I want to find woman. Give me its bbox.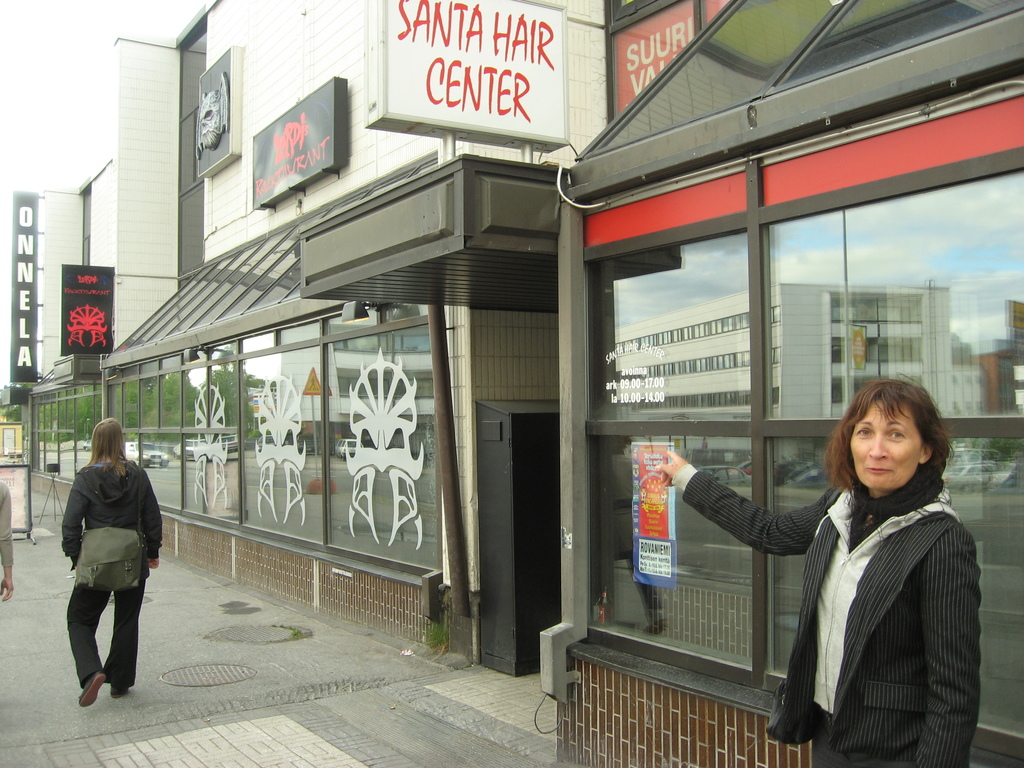
(701, 370, 981, 767).
